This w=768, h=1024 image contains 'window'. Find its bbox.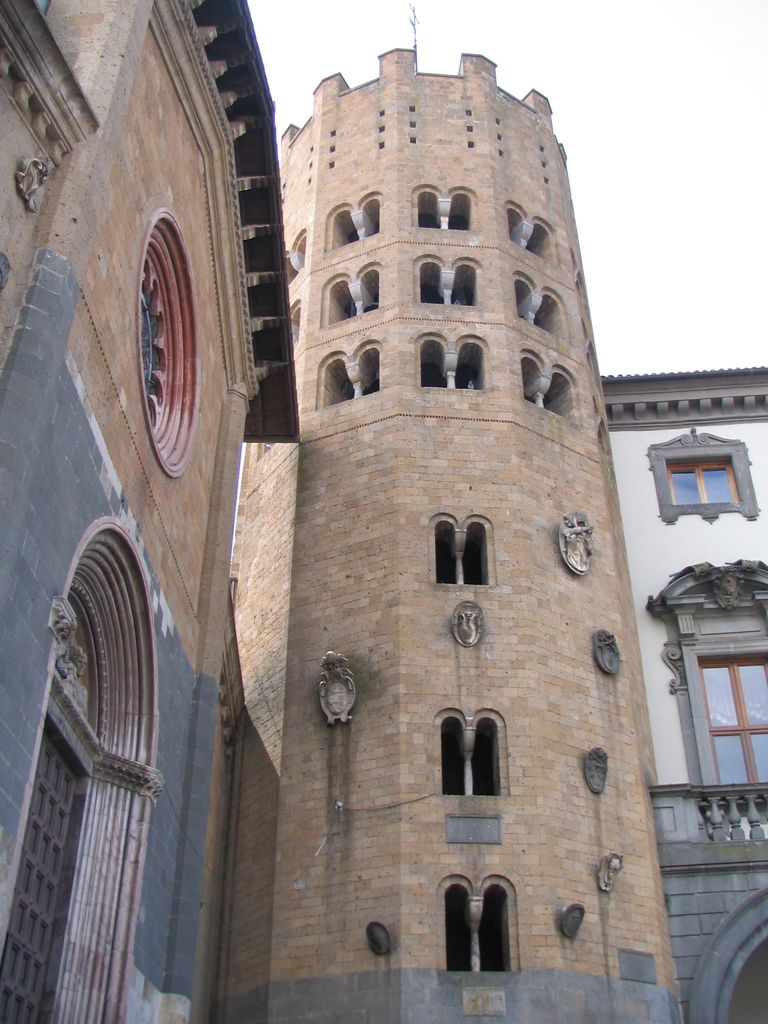
bbox=(431, 865, 520, 984).
